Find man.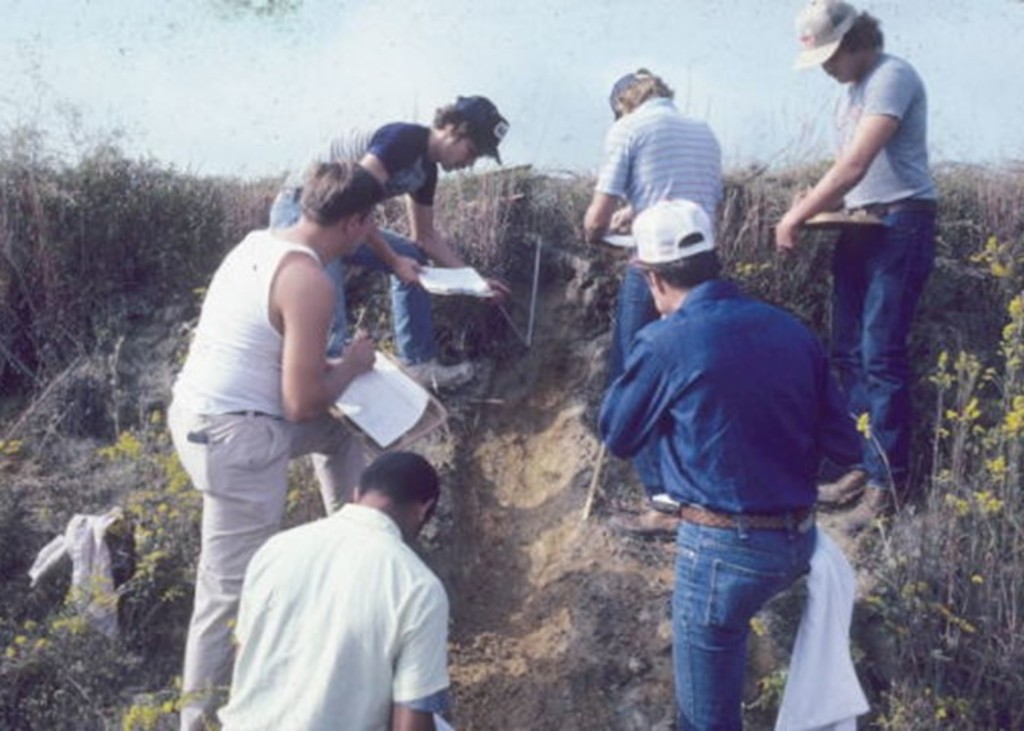
<box>168,158,387,729</box>.
